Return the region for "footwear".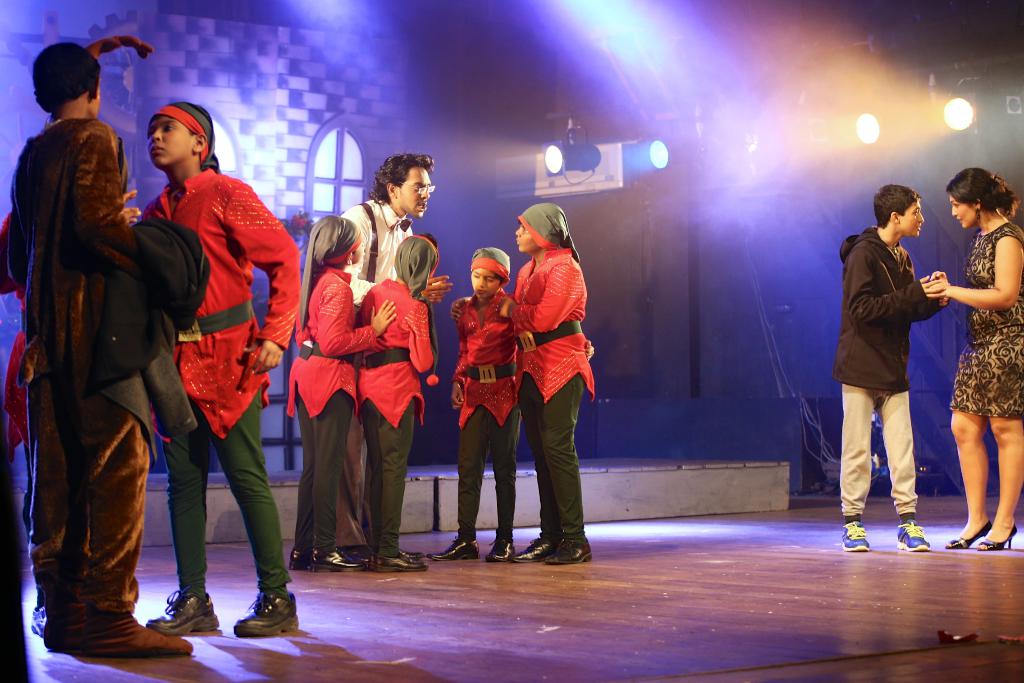
<box>511,534,559,563</box>.
